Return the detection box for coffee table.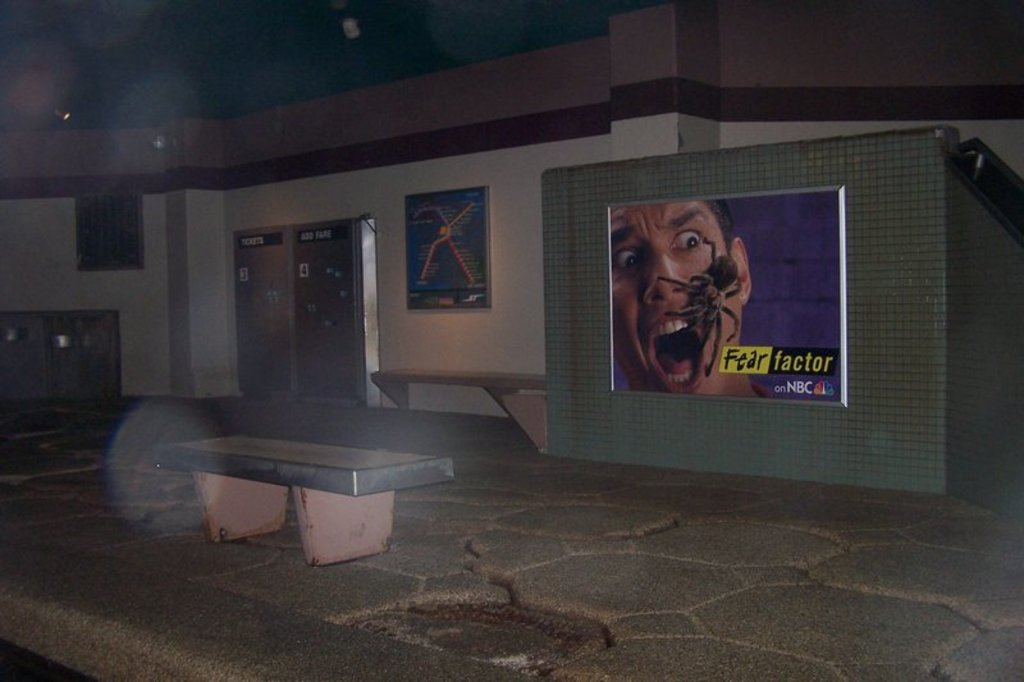
{"x1": 155, "y1": 399, "x2": 457, "y2": 559}.
